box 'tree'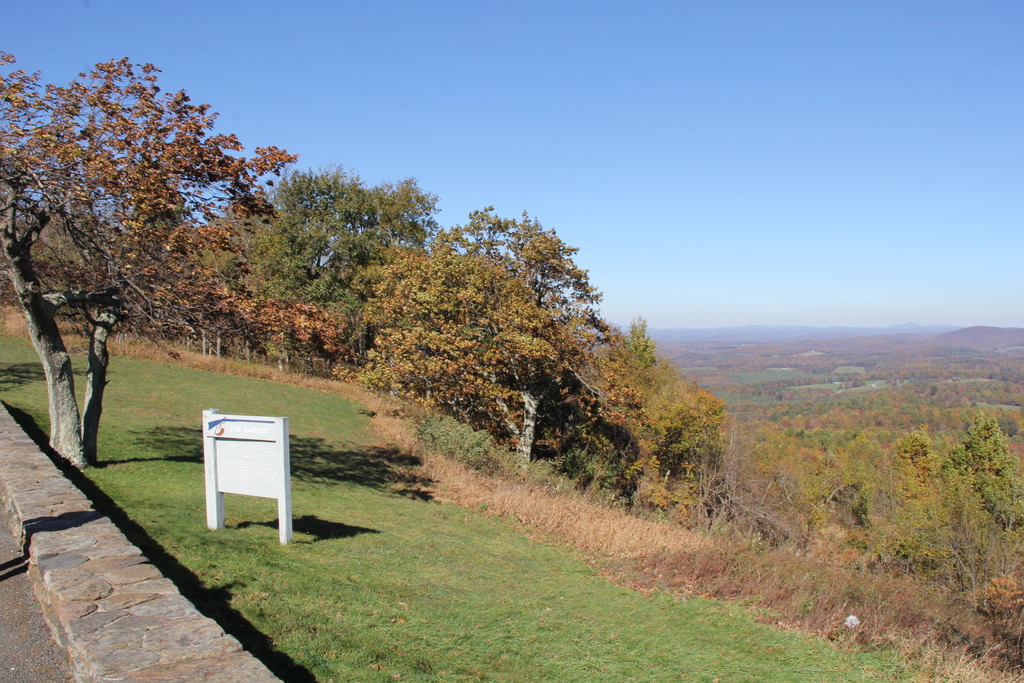
locate(0, 54, 289, 463)
